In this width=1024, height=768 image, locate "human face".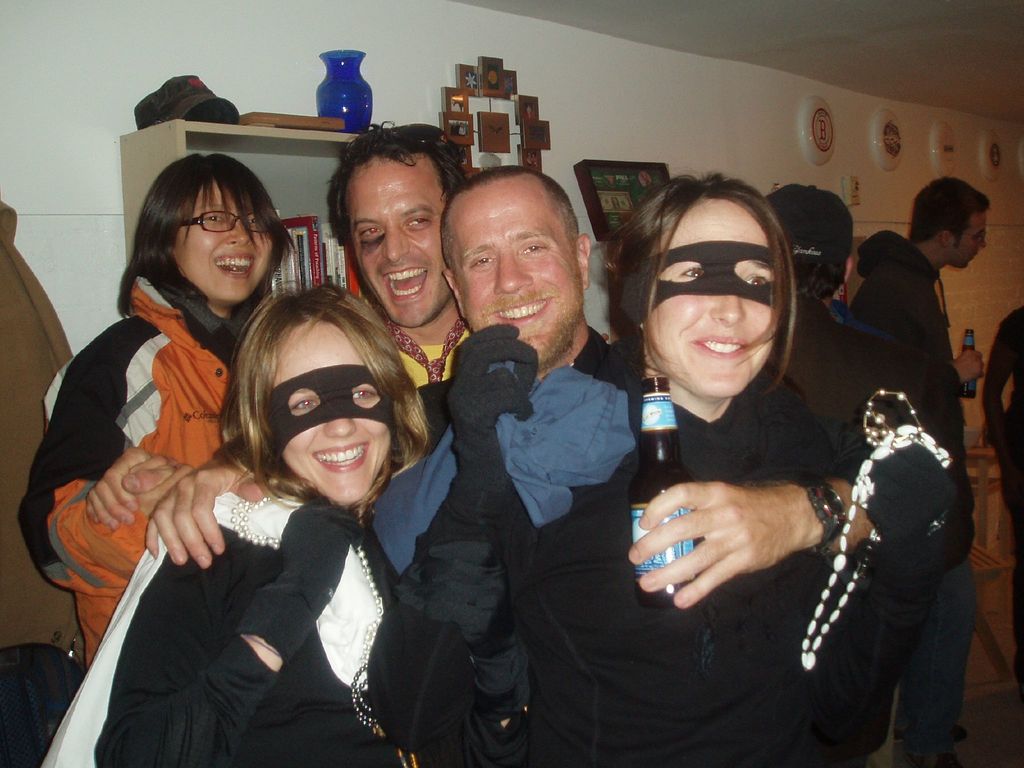
Bounding box: (172,181,278,303).
